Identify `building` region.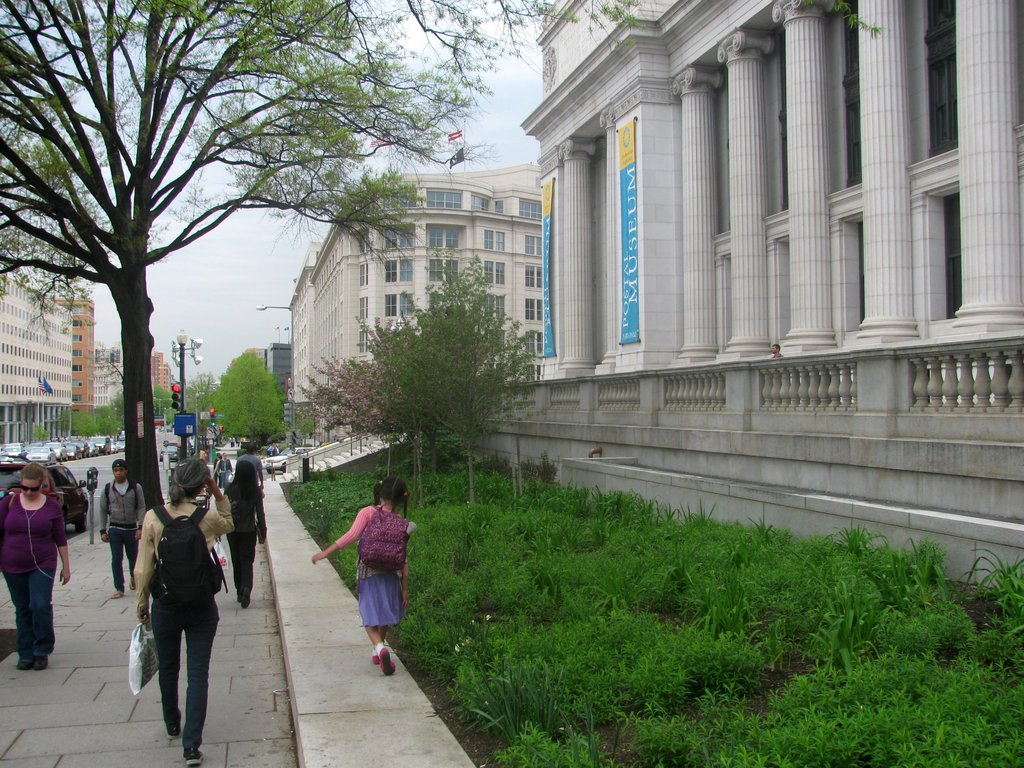
Region: [x1=93, y1=351, x2=131, y2=409].
